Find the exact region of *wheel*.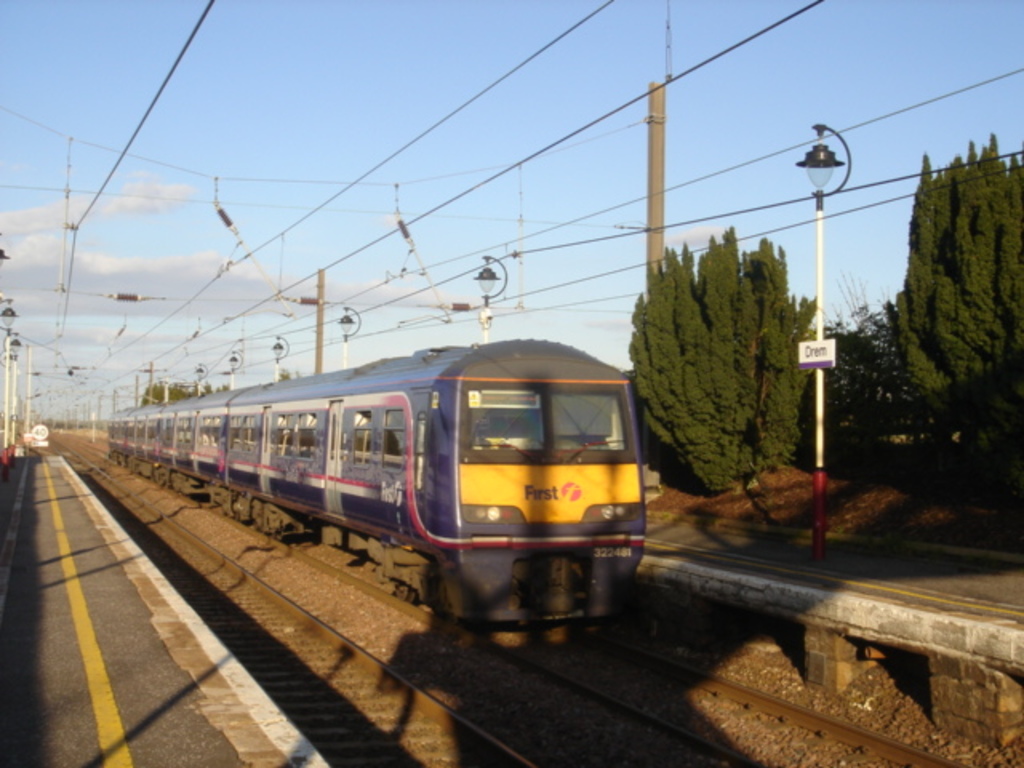
Exact region: [x1=392, y1=584, x2=414, y2=605].
